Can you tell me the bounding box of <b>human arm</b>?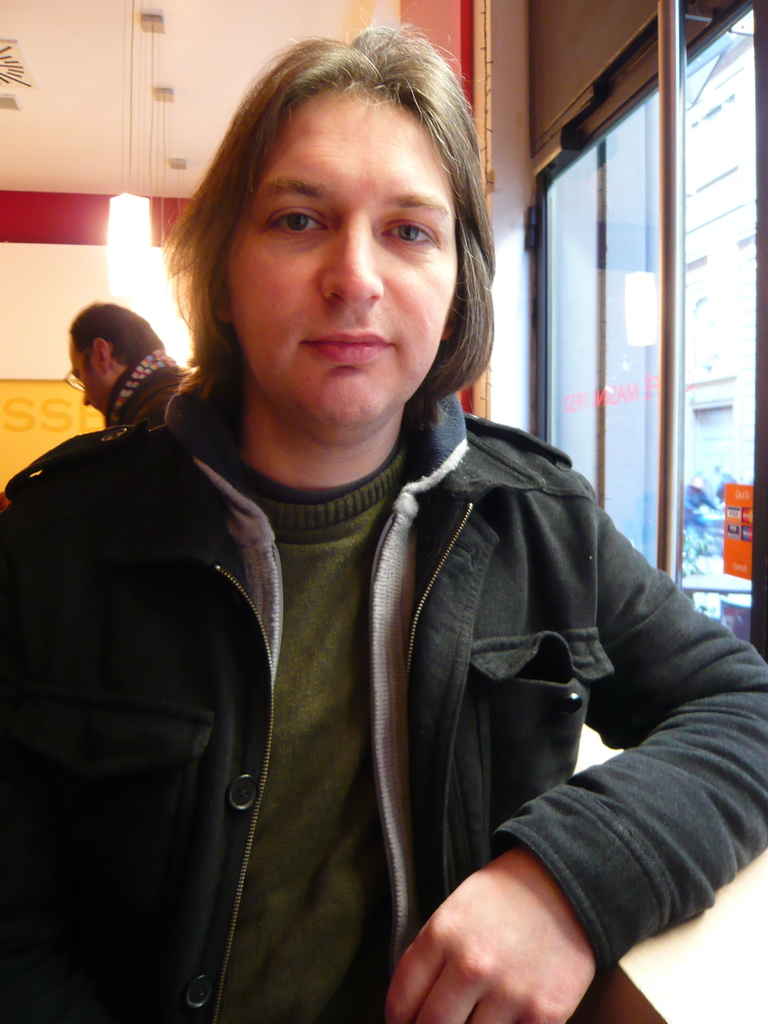
(x1=381, y1=499, x2=767, y2=1023).
